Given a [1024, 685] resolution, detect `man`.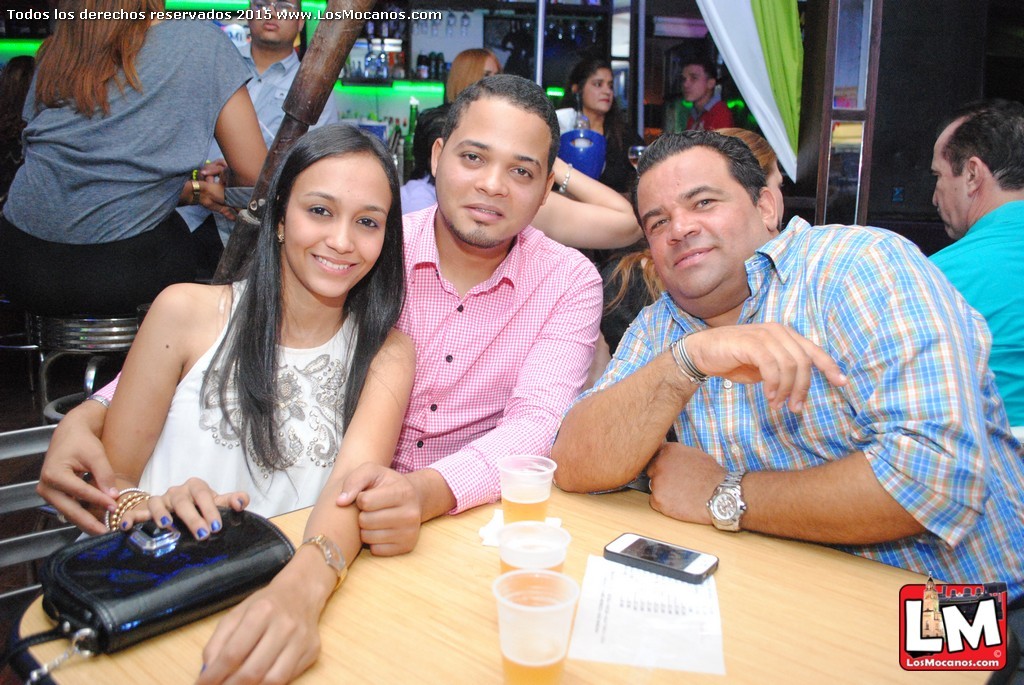
(x1=677, y1=55, x2=733, y2=131).
